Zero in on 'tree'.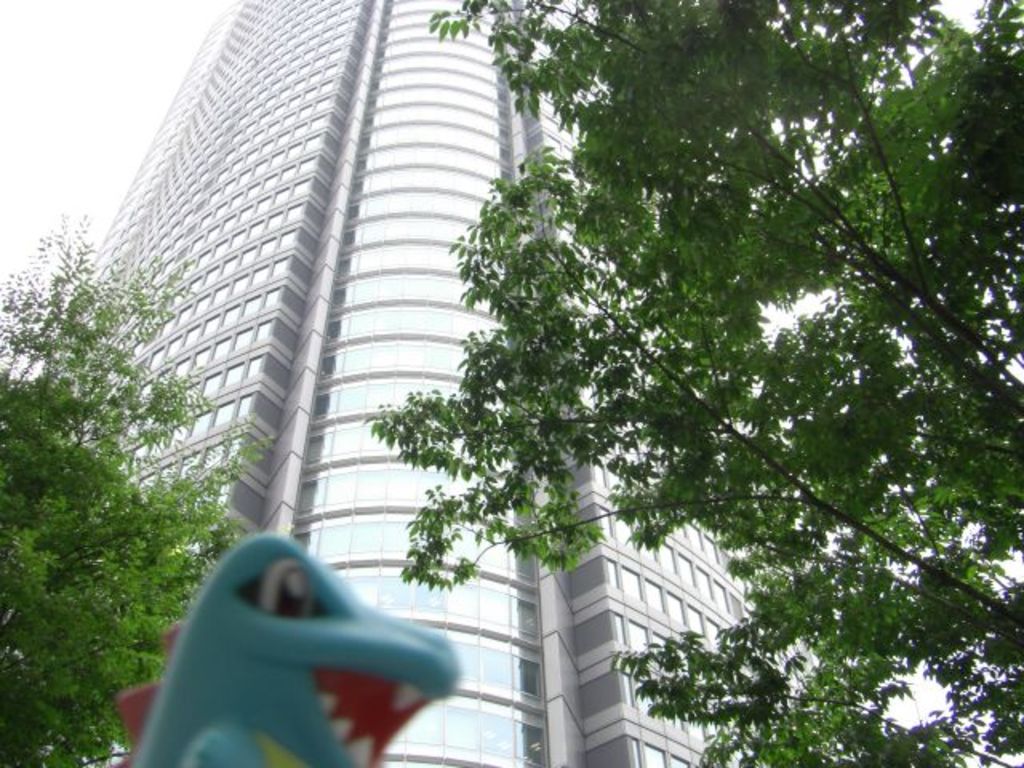
Zeroed in: [240, 3, 1003, 749].
